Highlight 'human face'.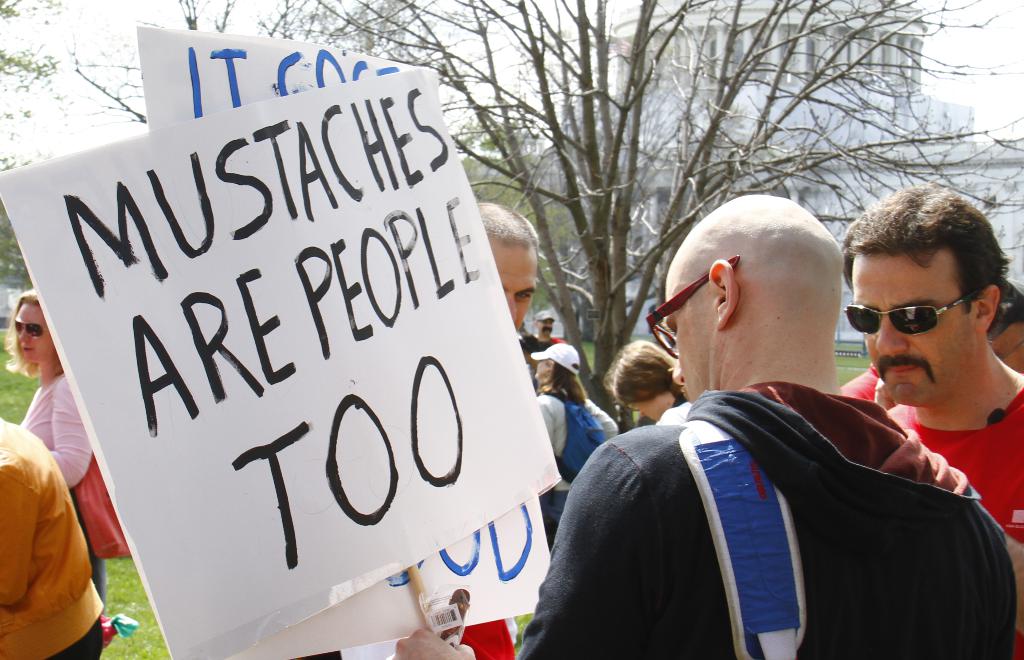
Highlighted region: region(537, 319, 553, 334).
